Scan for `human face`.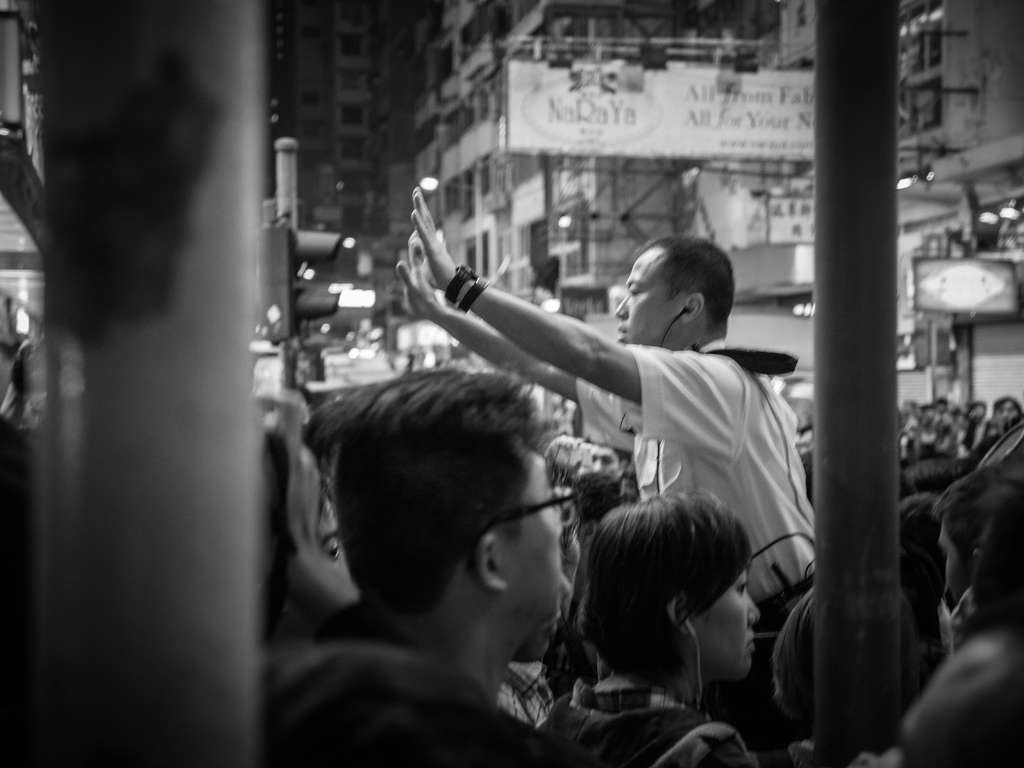
Scan result: select_region(933, 522, 970, 598).
